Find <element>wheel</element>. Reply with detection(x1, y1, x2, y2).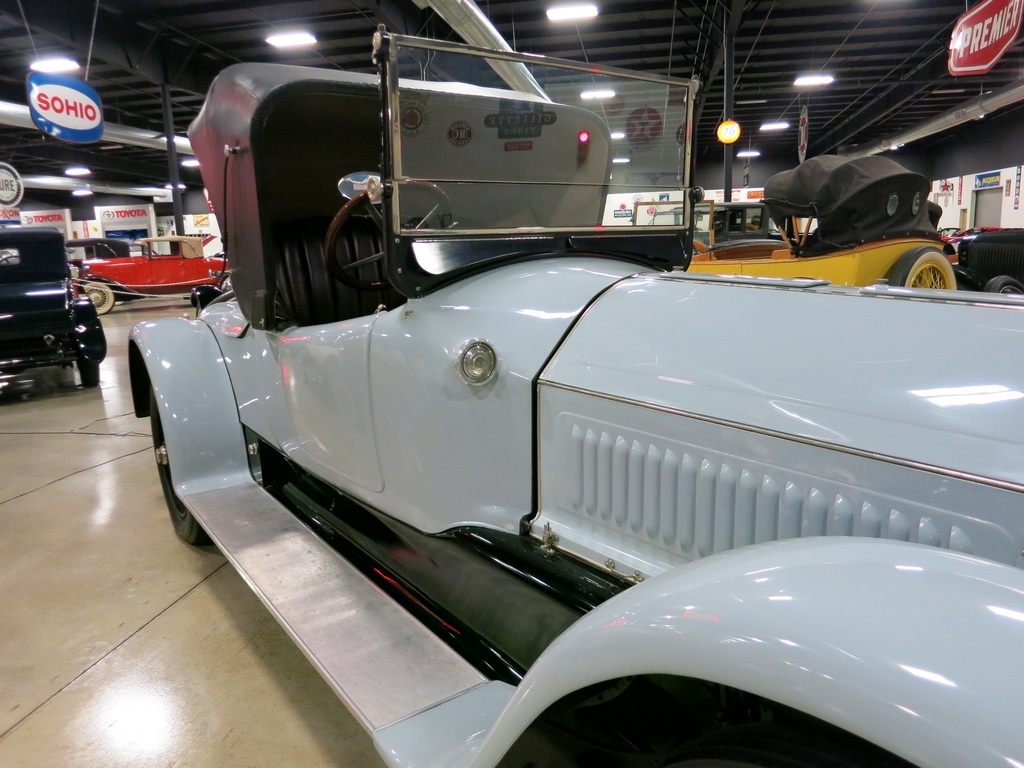
detection(150, 248, 161, 255).
